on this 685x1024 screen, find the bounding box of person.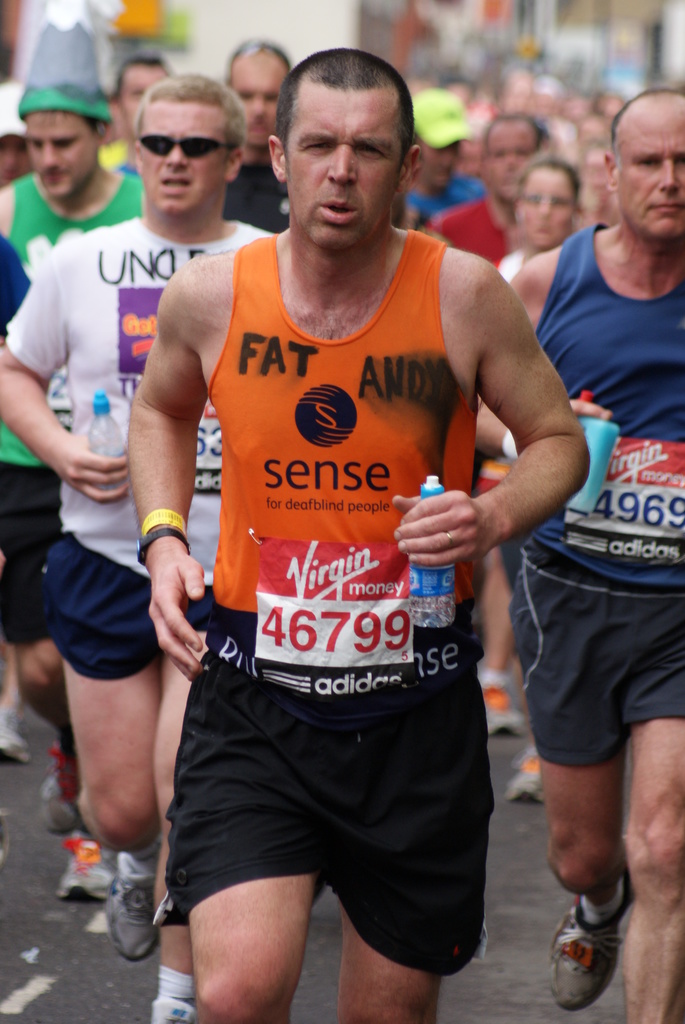
Bounding box: <box>502,75,684,1021</box>.
